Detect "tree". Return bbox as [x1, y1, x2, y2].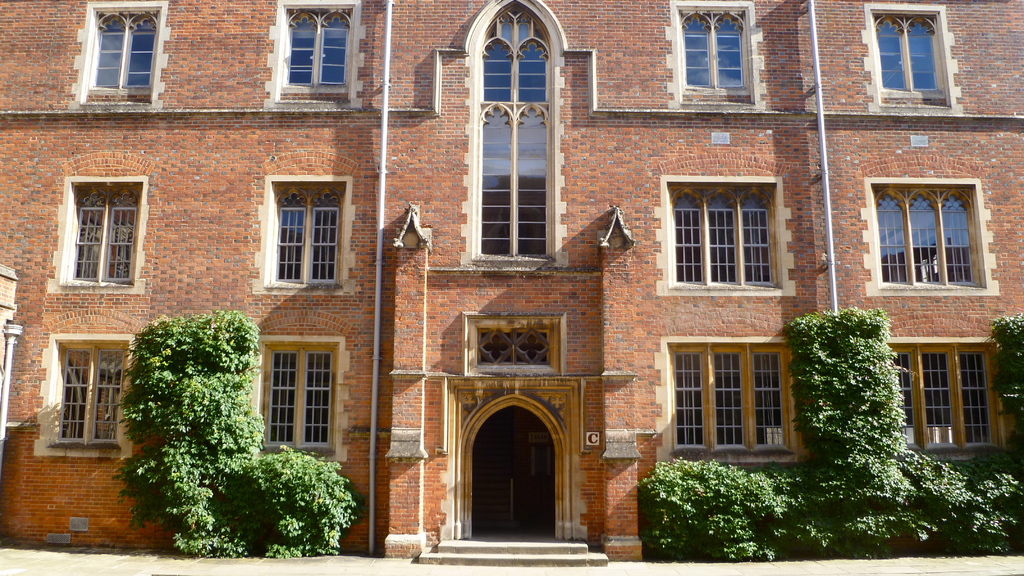
[123, 309, 367, 574].
